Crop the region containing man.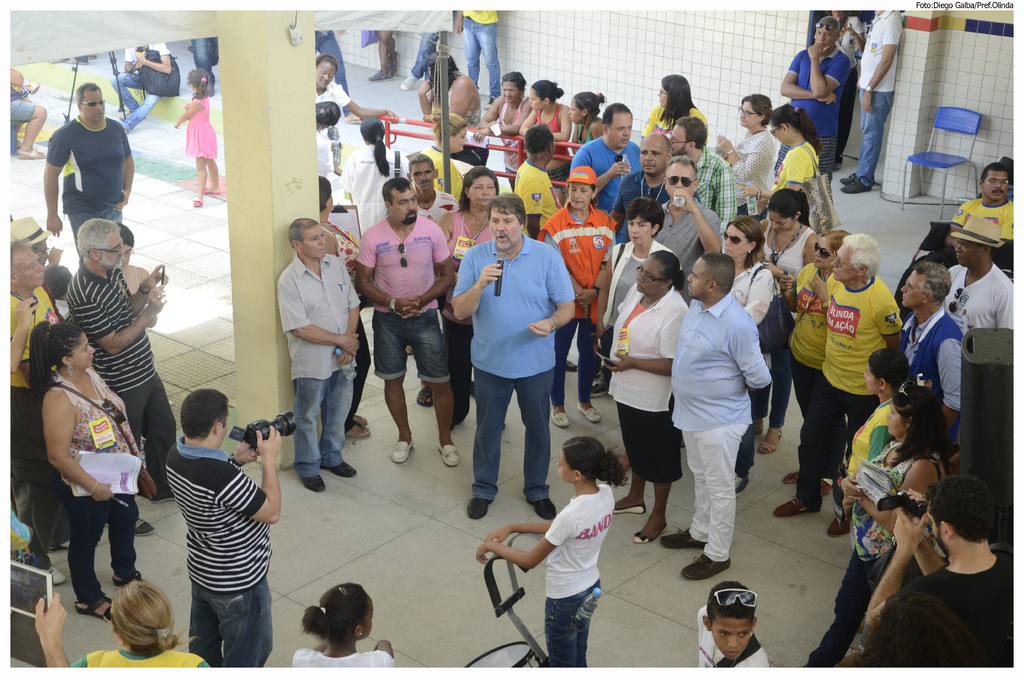
Crop region: <region>276, 218, 364, 491</region>.
